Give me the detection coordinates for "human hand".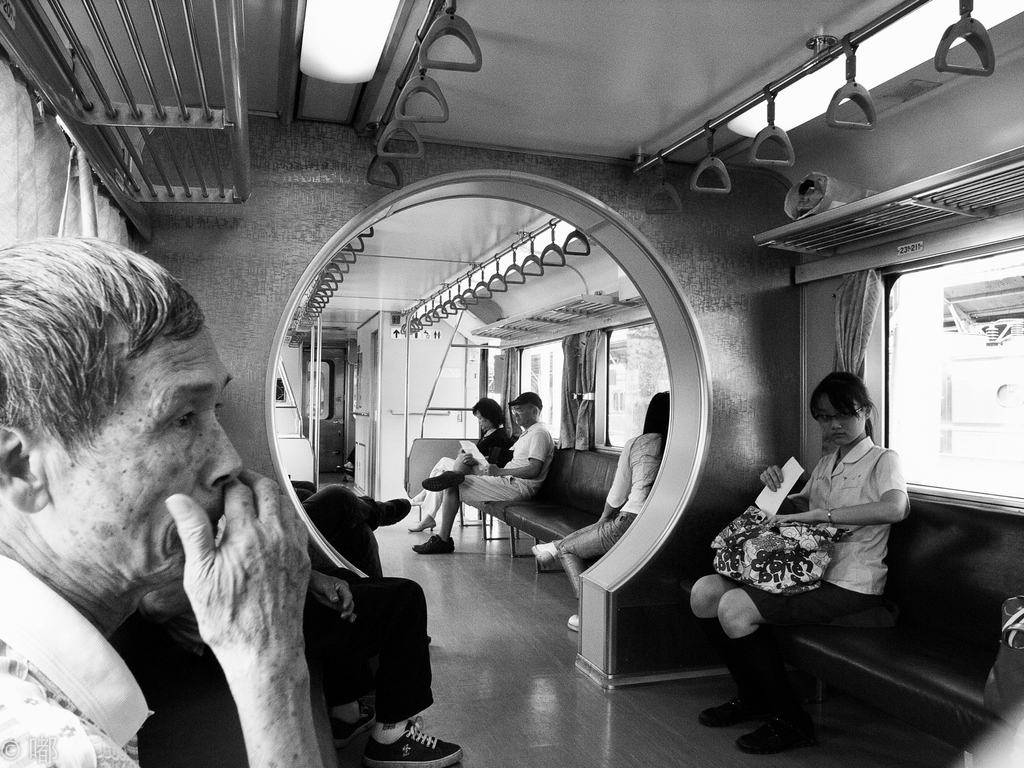
Rect(758, 464, 784, 493).
